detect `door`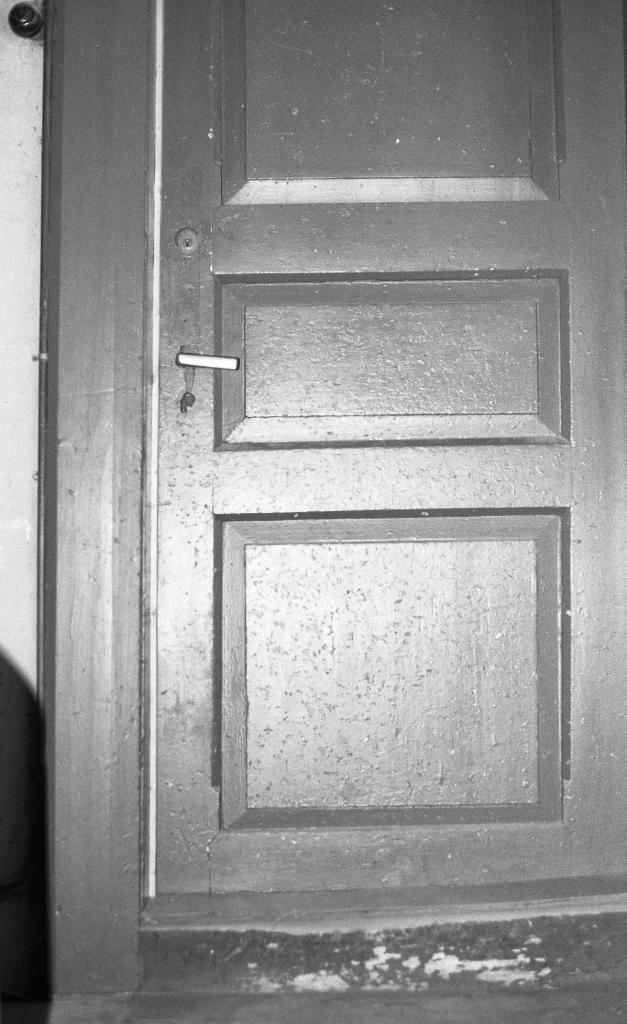
43 0 626 1023
